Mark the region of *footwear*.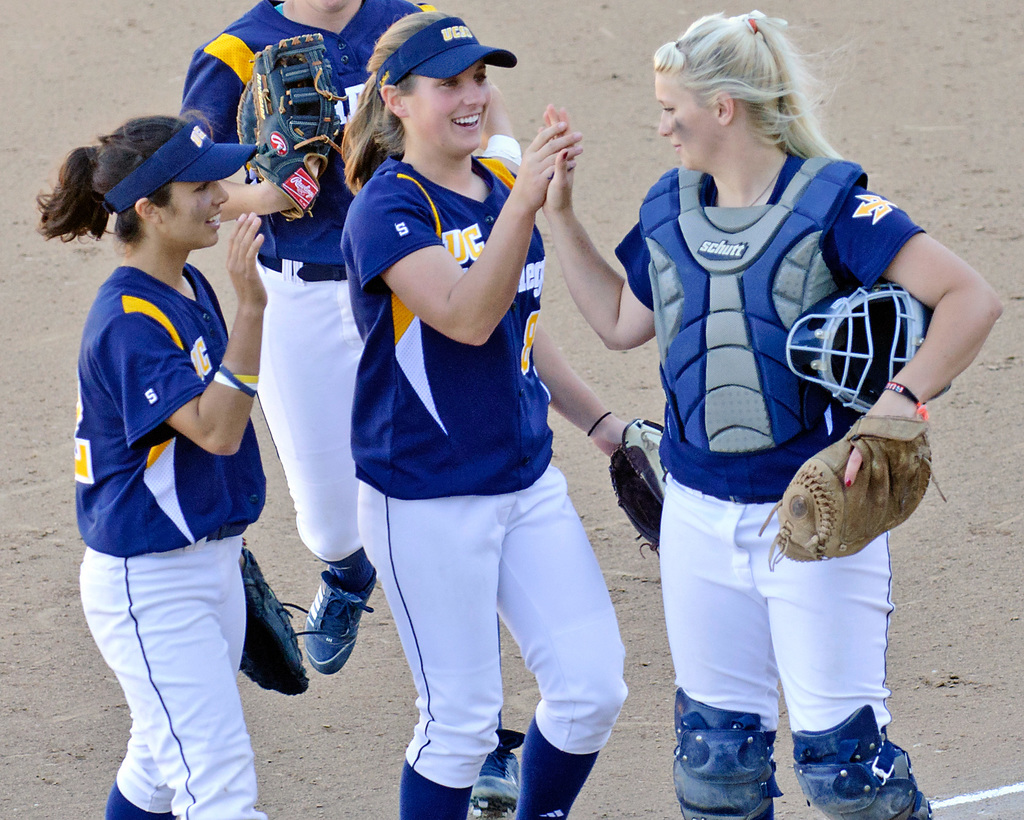
Region: <box>241,544,316,695</box>.
